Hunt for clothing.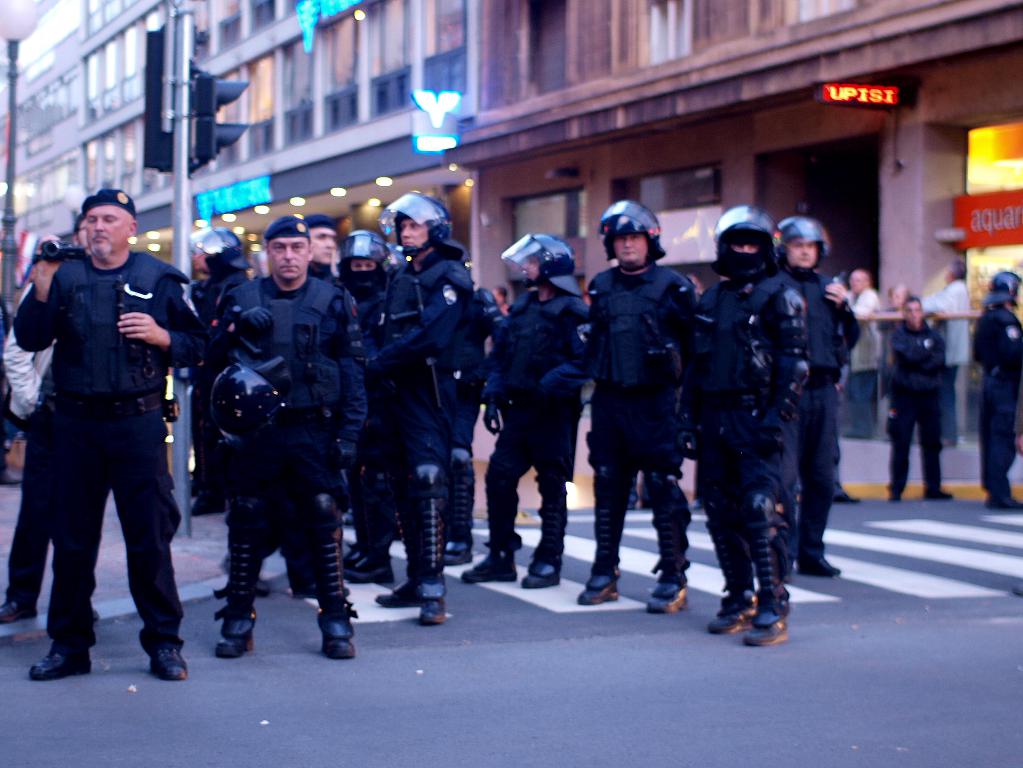
Hunted down at select_region(694, 280, 806, 598).
